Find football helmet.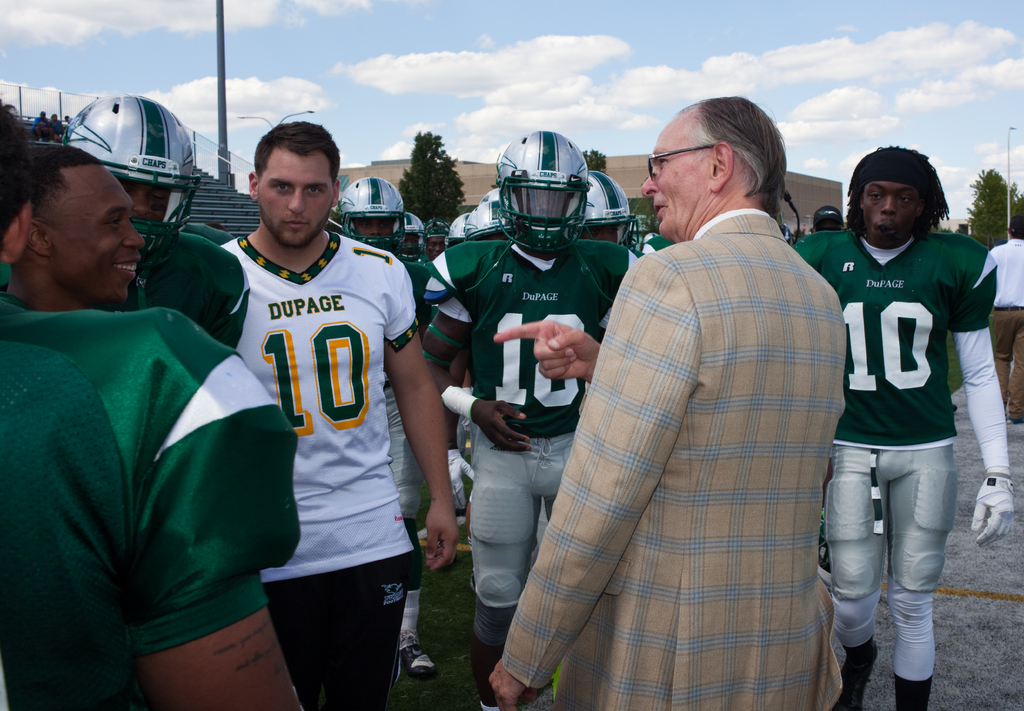
region(68, 92, 204, 241).
